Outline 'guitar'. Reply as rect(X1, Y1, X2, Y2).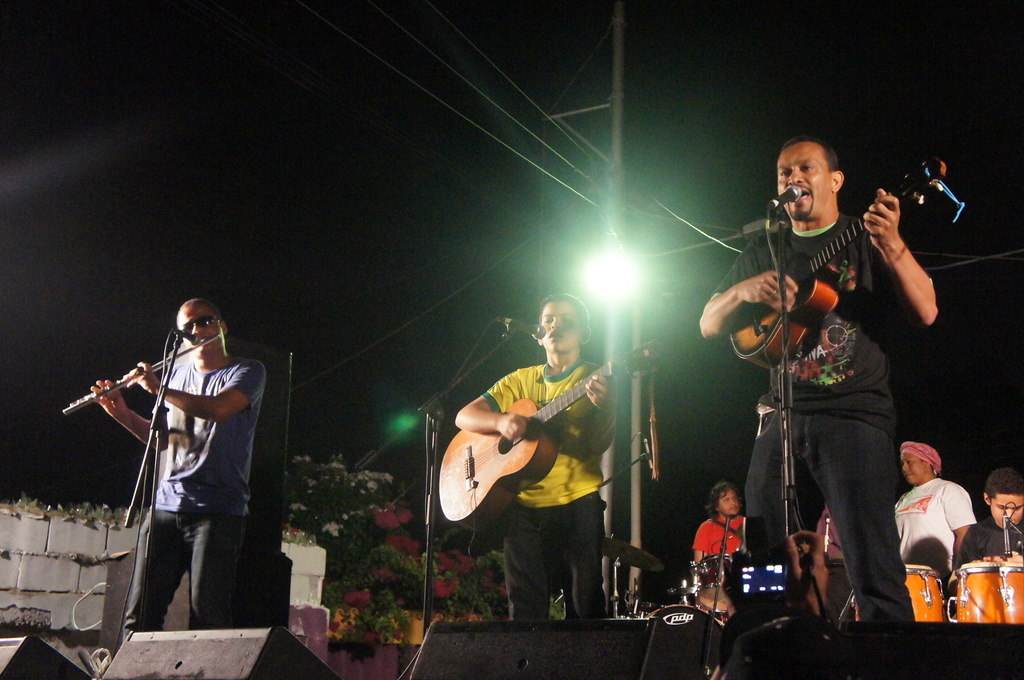
rect(722, 160, 947, 366).
